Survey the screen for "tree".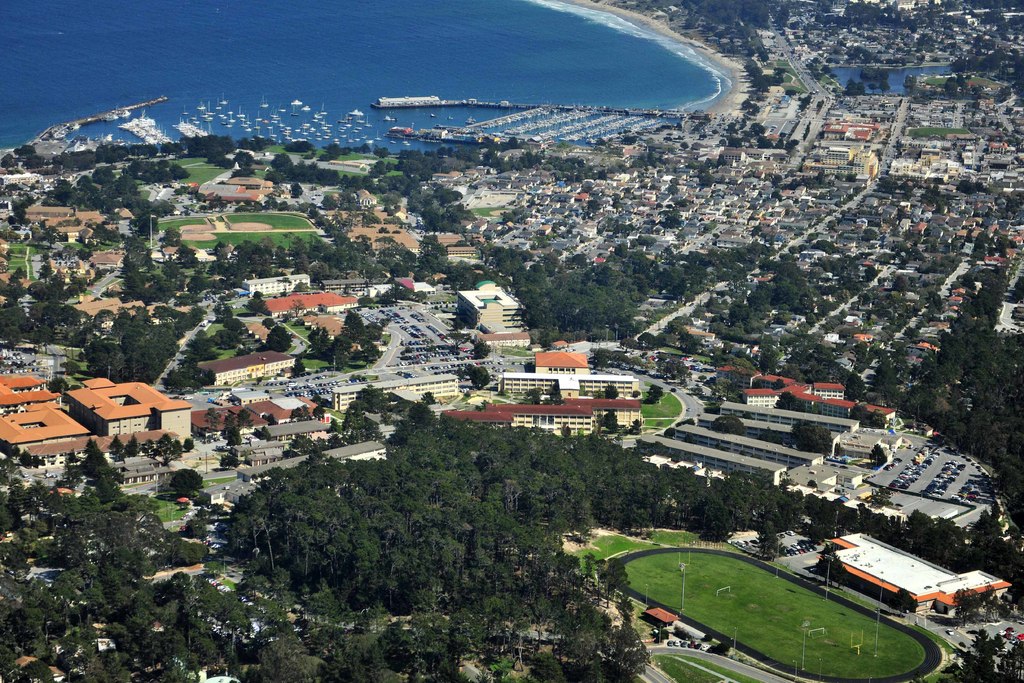
Survey found: <region>202, 409, 216, 440</region>.
